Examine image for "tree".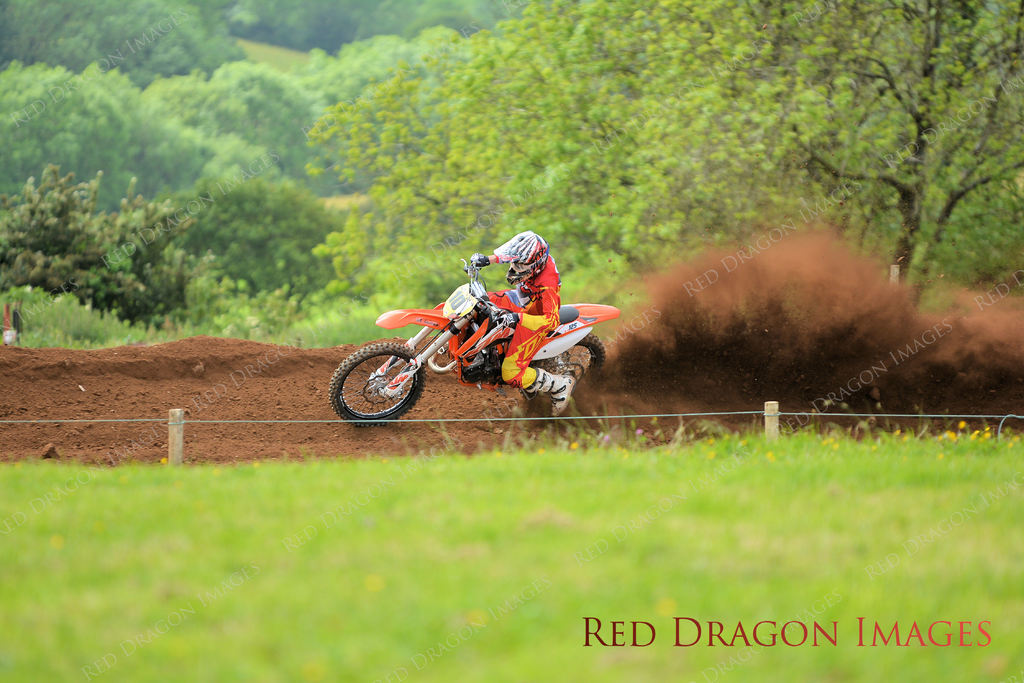
Examination result: (221, 74, 314, 175).
